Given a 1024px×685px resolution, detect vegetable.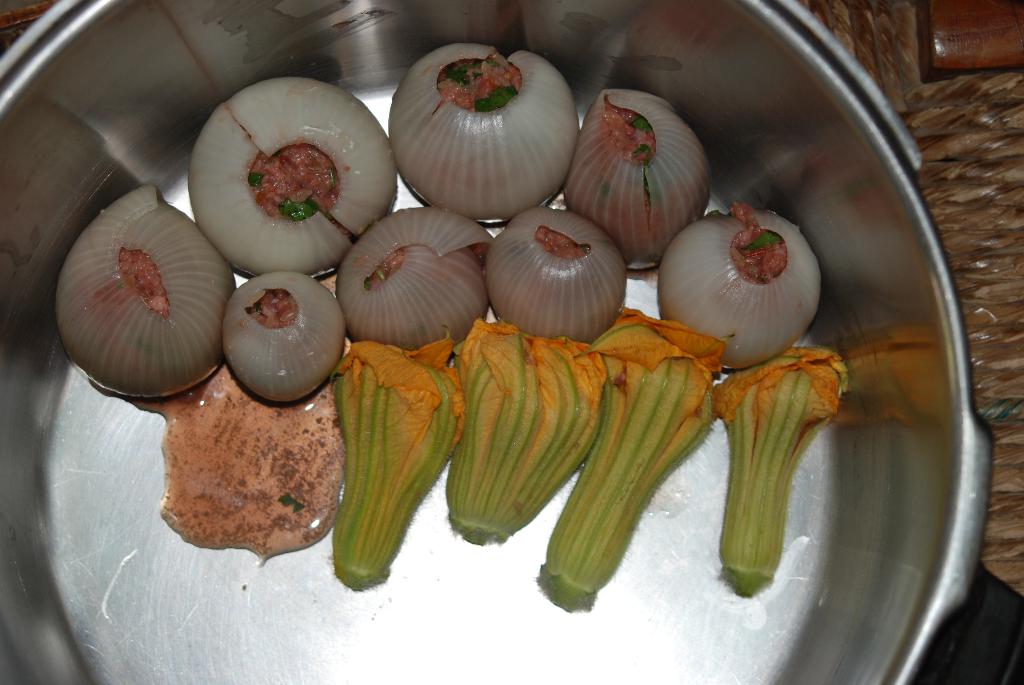
box=[392, 56, 573, 219].
